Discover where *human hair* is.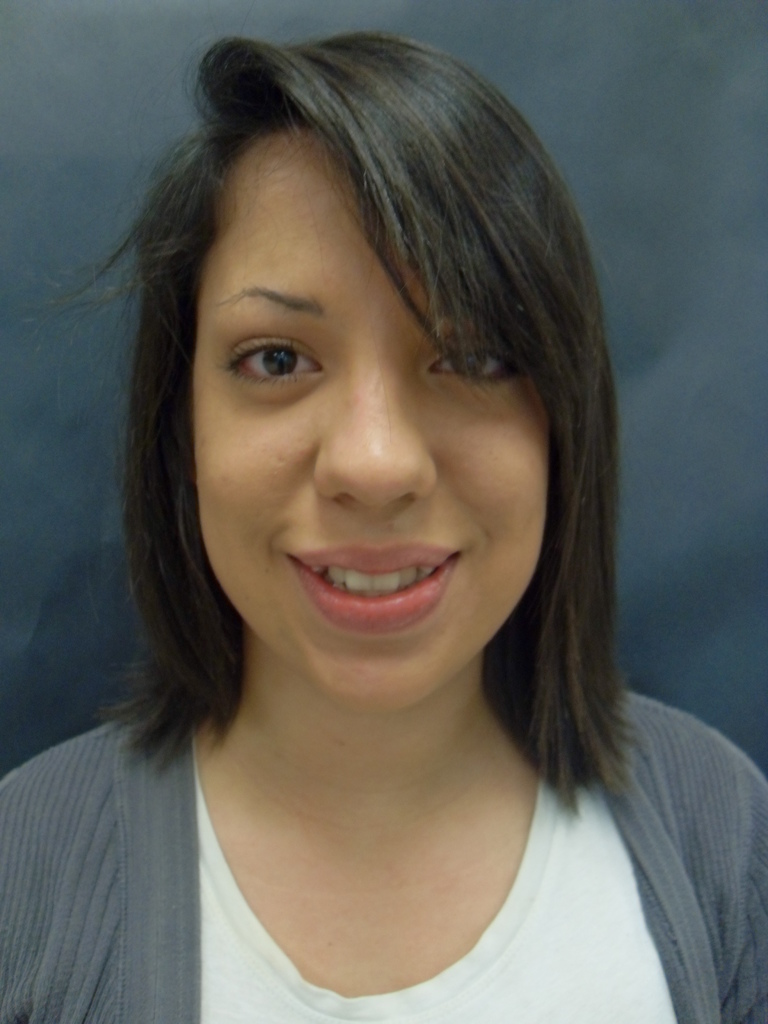
Discovered at detection(89, 13, 650, 834).
